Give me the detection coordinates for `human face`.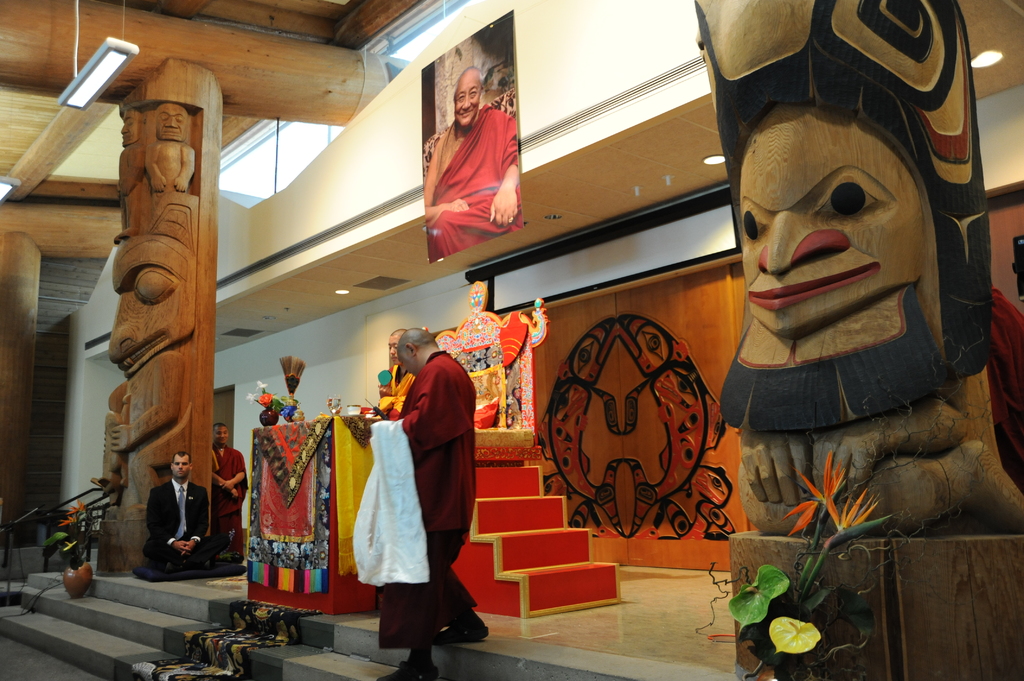
(left=212, top=426, right=229, bottom=444).
